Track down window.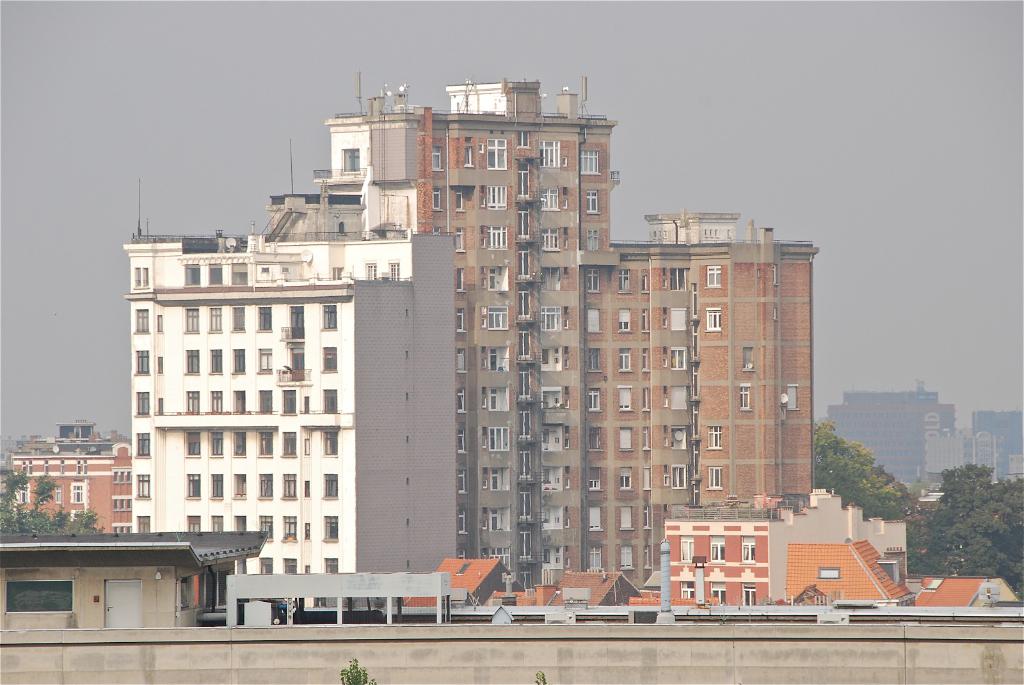
Tracked to [left=184, top=260, right=199, bottom=289].
